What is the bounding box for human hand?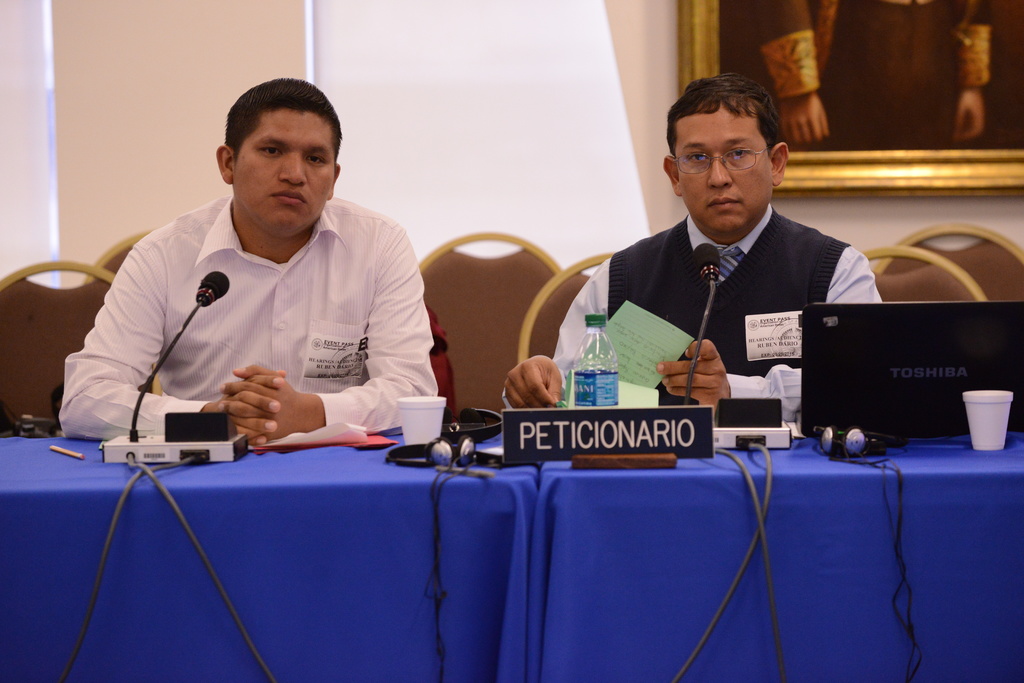
{"x1": 216, "y1": 364, "x2": 301, "y2": 450}.
